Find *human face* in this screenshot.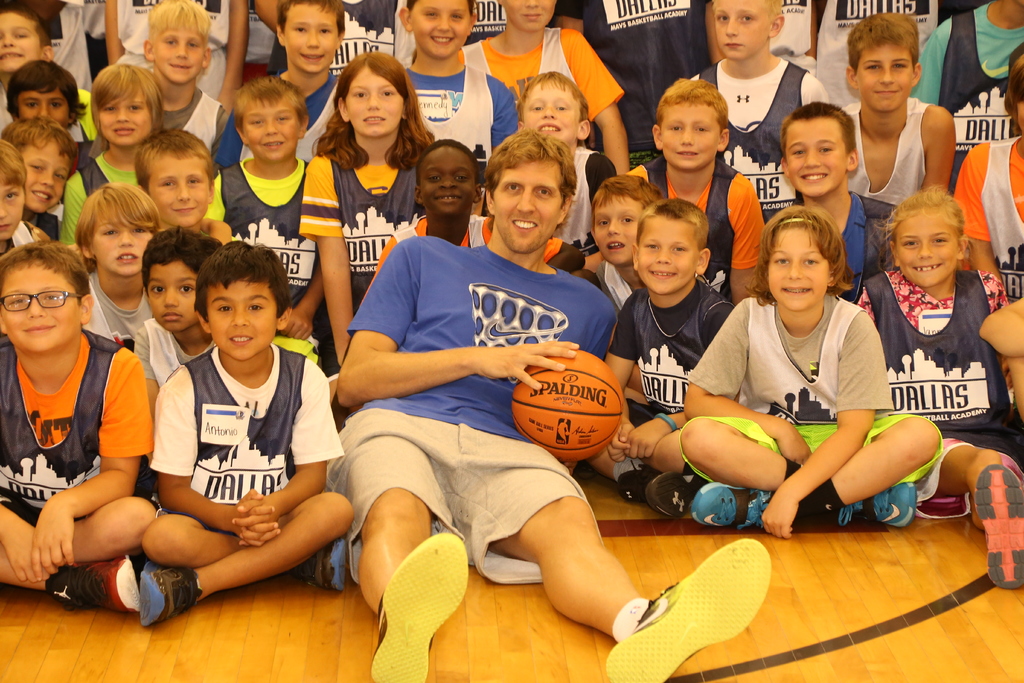
The bounding box for *human face* is (left=282, top=3, right=339, bottom=74).
